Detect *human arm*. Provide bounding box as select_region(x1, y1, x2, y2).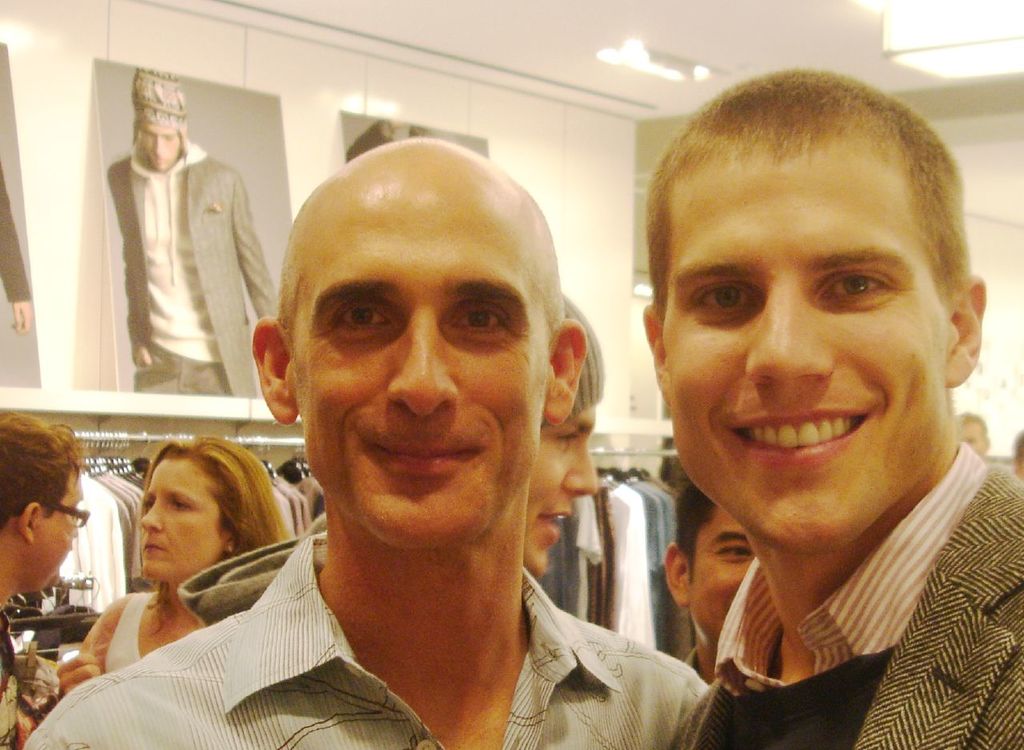
select_region(237, 184, 275, 318).
